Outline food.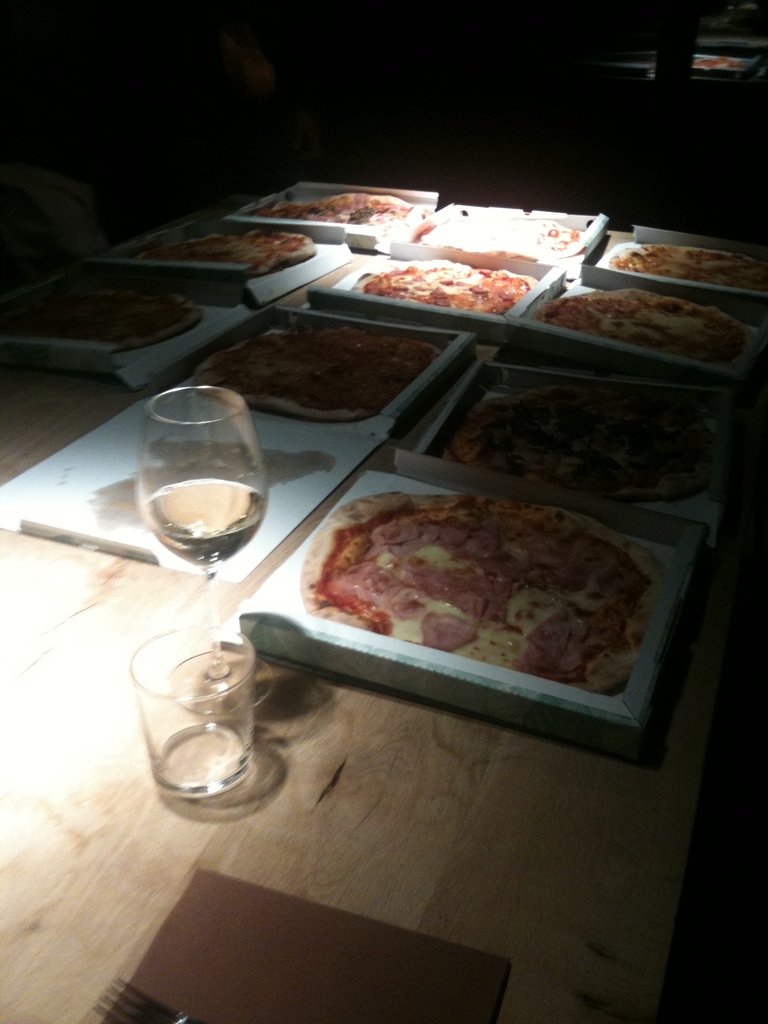
Outline: x1=419, y1=218, x2=587, y2=261.
